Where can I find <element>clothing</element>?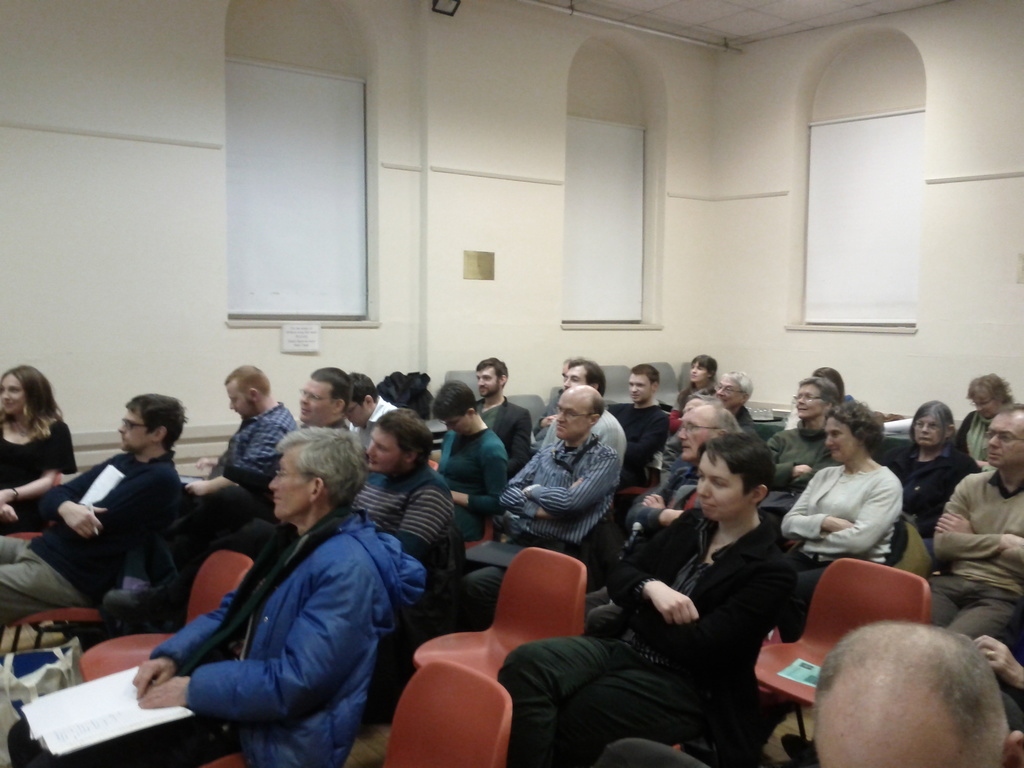
You can find it at region(964, 406, 1000, 459).
